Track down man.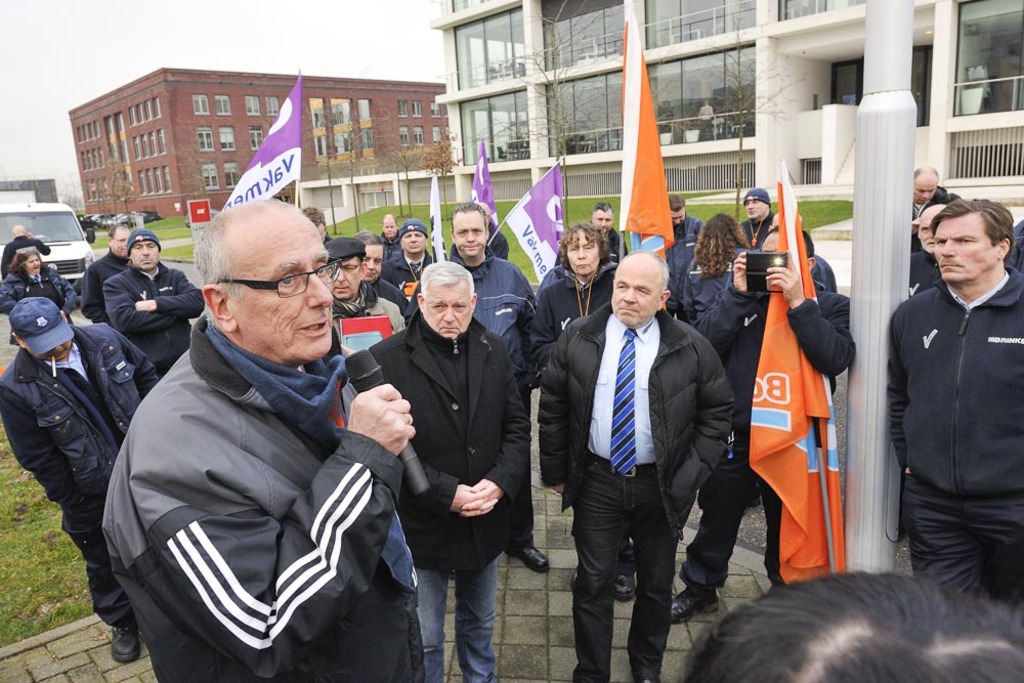
Tracked to 350, 231, 407, 304.
